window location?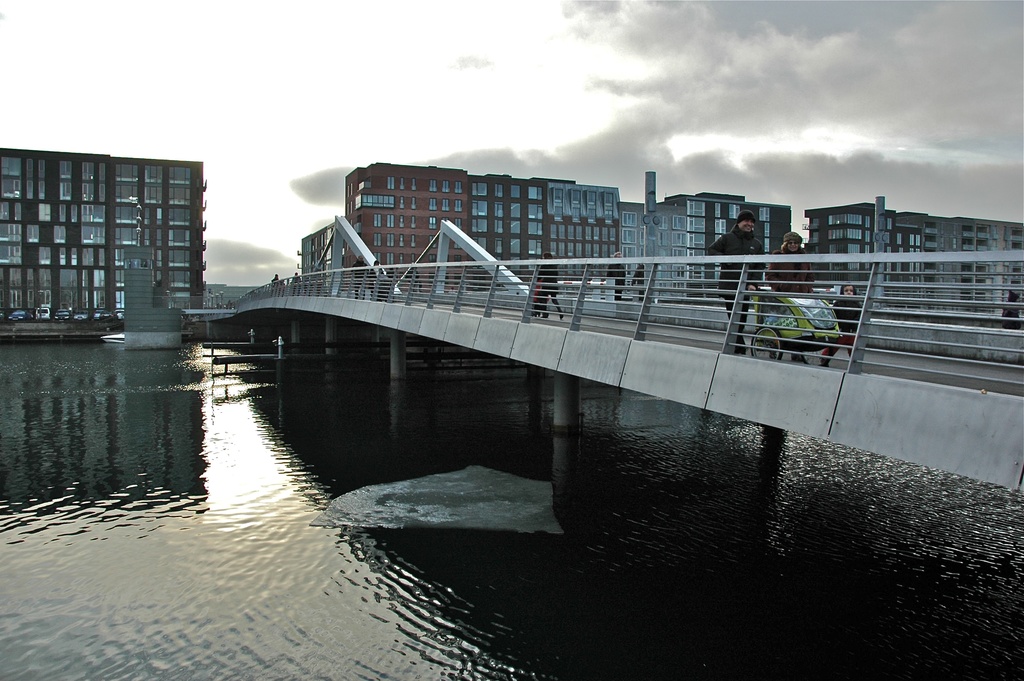
crop(687, 247, 702, 259)
